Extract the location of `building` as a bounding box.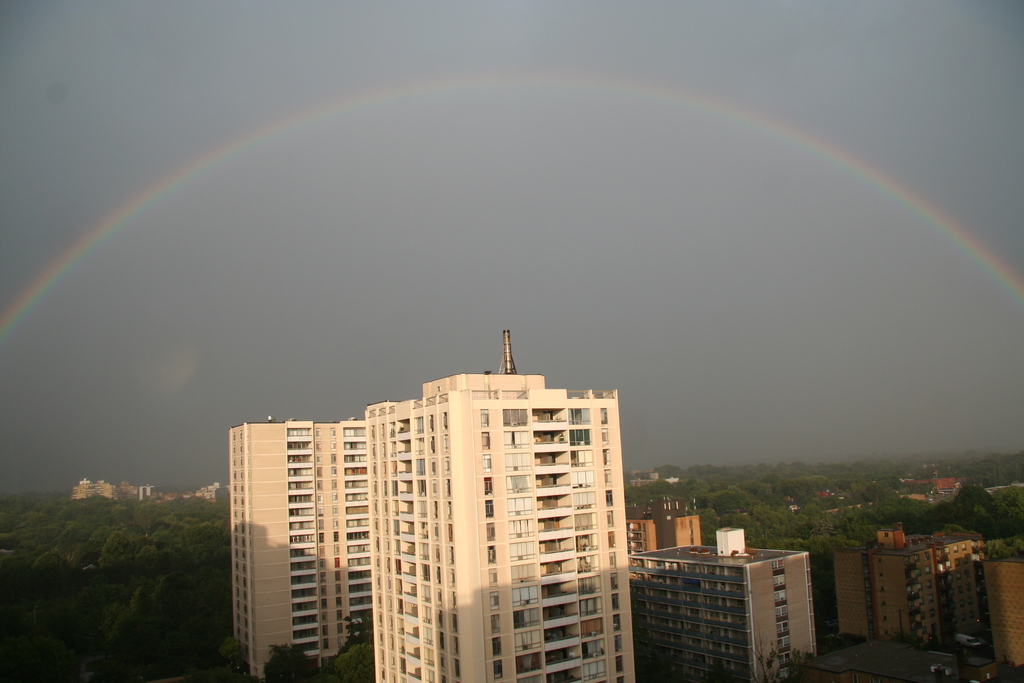
x1=362 y1=329 x2=635 y2=682.
